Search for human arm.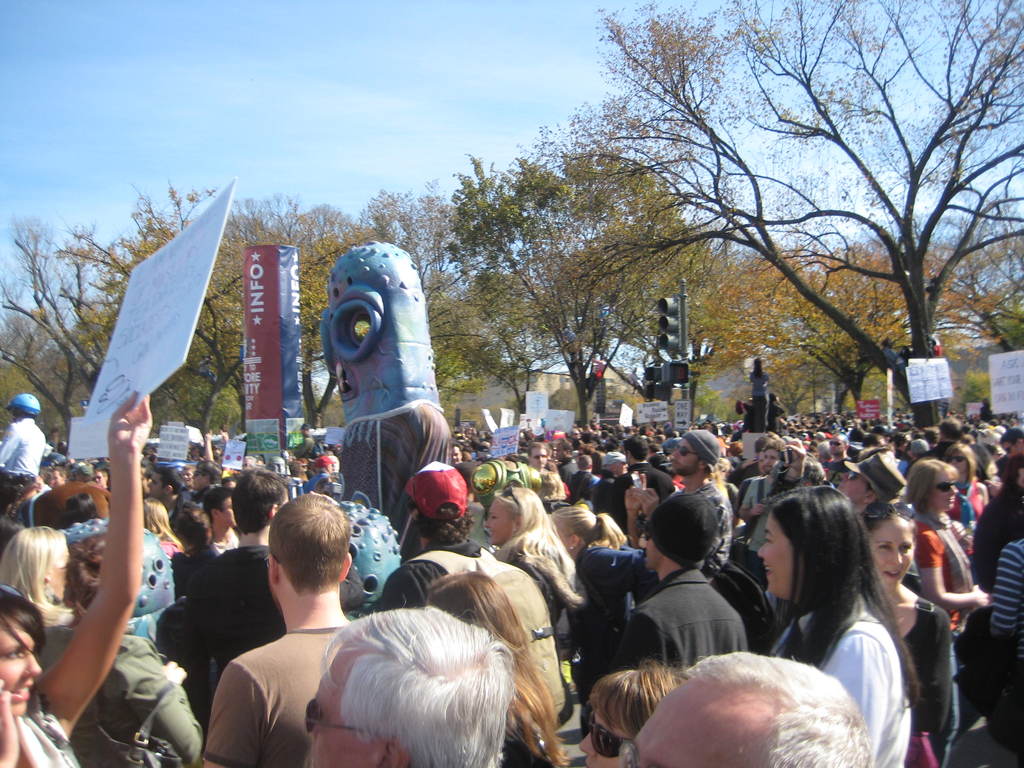
Found at box=[911, 604, 948, 734].
